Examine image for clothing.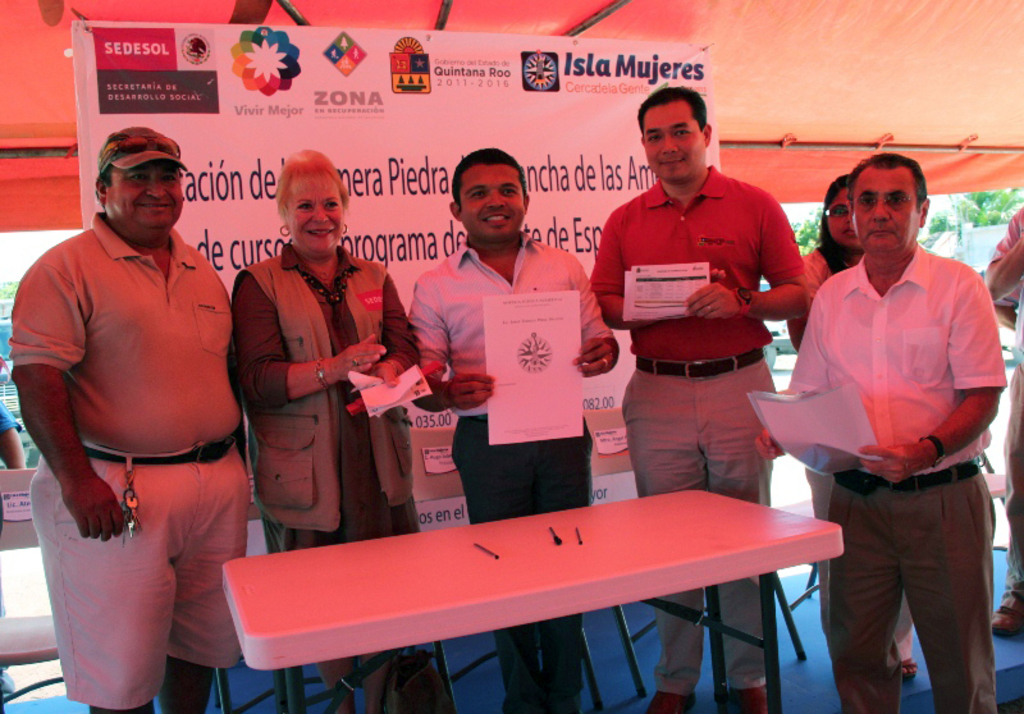
Examination result: [left=785, top=246, right=915, bottom=660].
